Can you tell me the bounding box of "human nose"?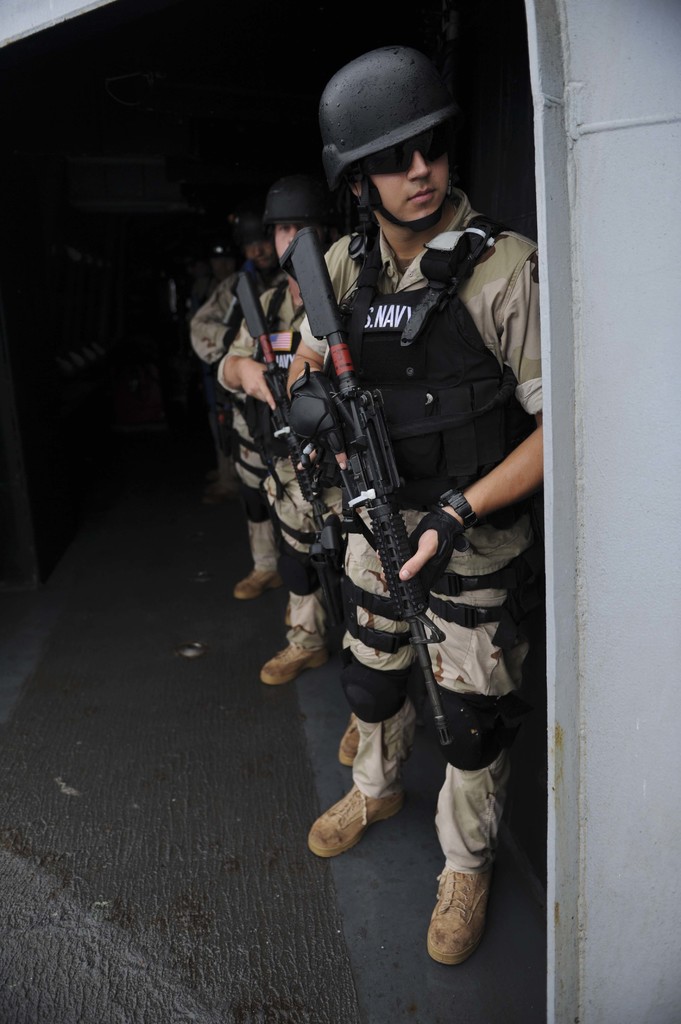
{"left": 287, "top": 225, "right": 301, "bottom": 241}.
